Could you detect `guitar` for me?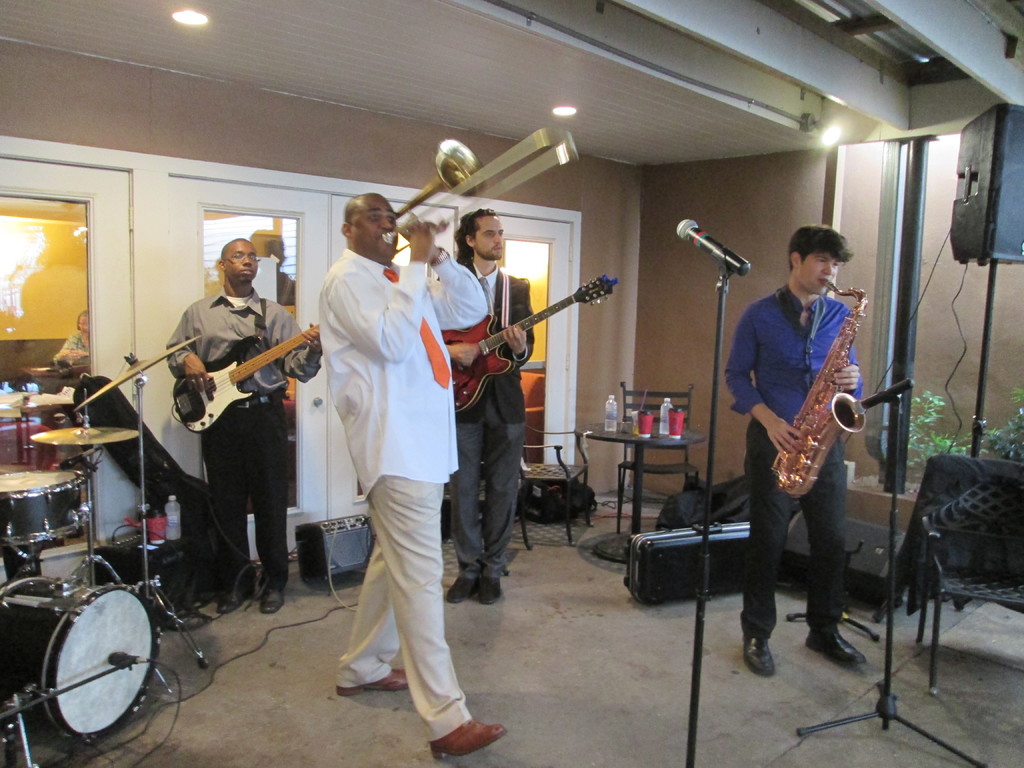
Detection result: (x1=172, y1=324, x2=322, y2=437).
